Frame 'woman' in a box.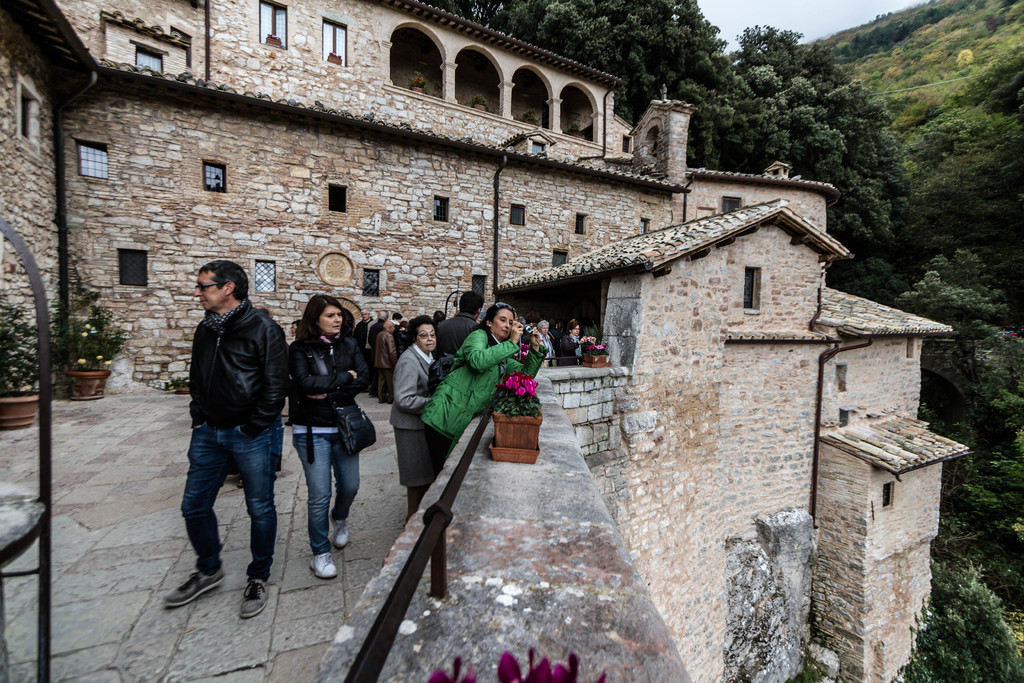
crop(558, 322, 600, 368).
